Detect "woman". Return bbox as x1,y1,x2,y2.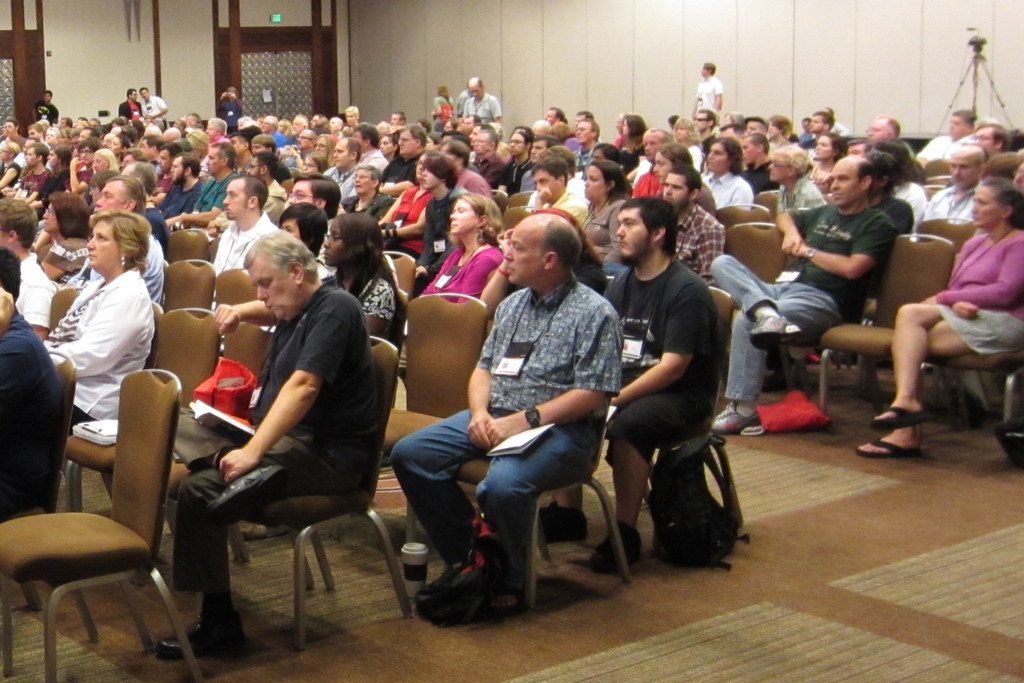
852,174,1023,457.
